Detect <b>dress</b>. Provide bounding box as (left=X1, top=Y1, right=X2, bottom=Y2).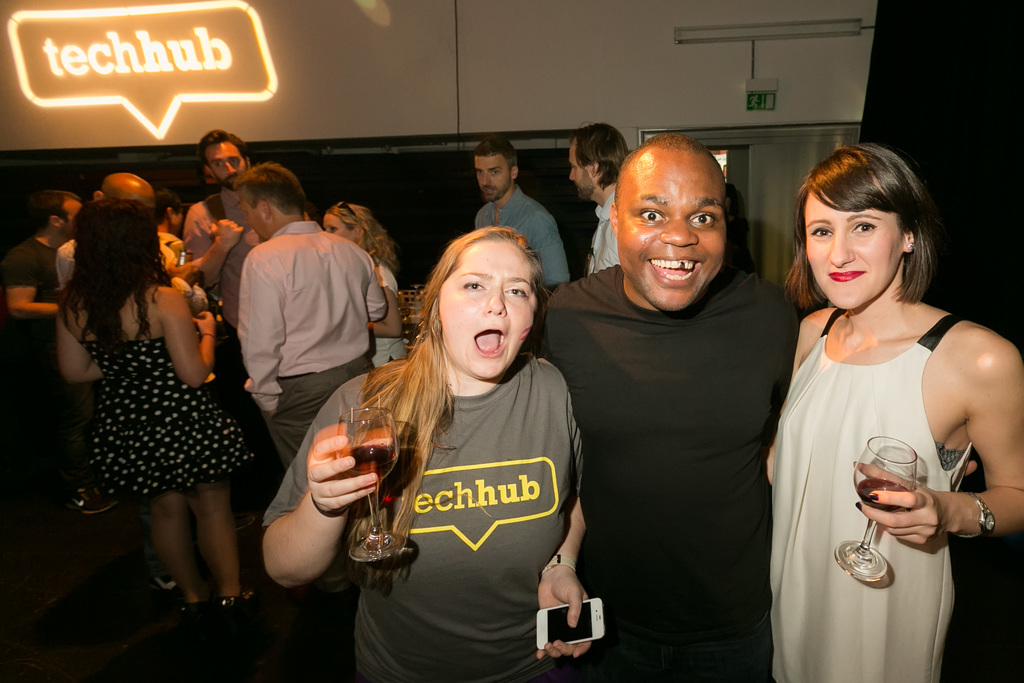
(left=56, top=284, right=246, bottom=516).
